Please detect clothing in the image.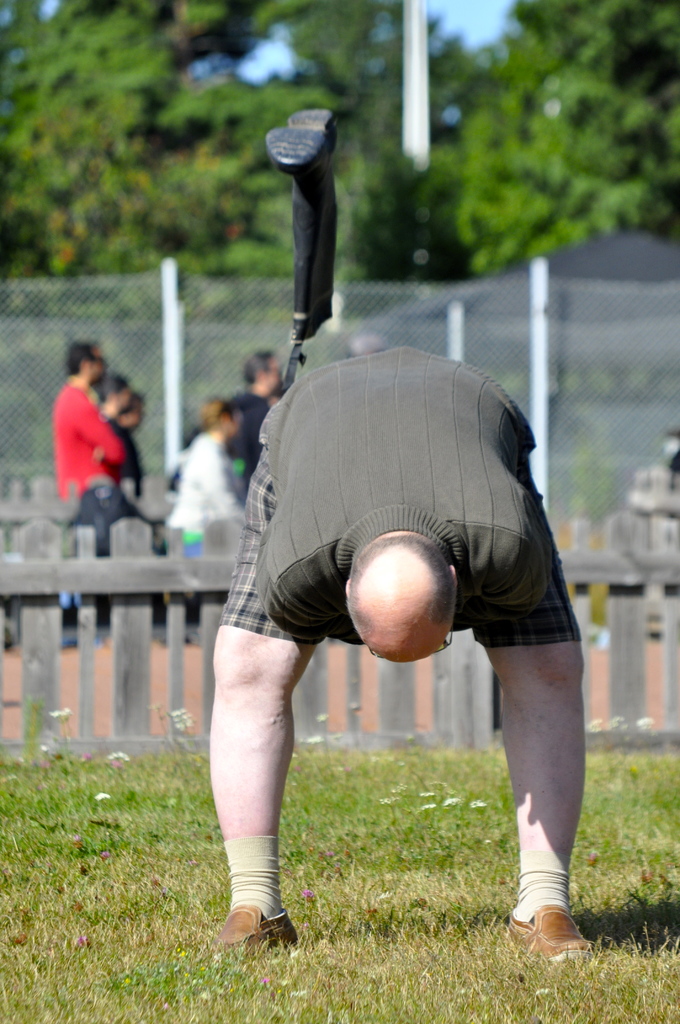
[105,428,145,495].
